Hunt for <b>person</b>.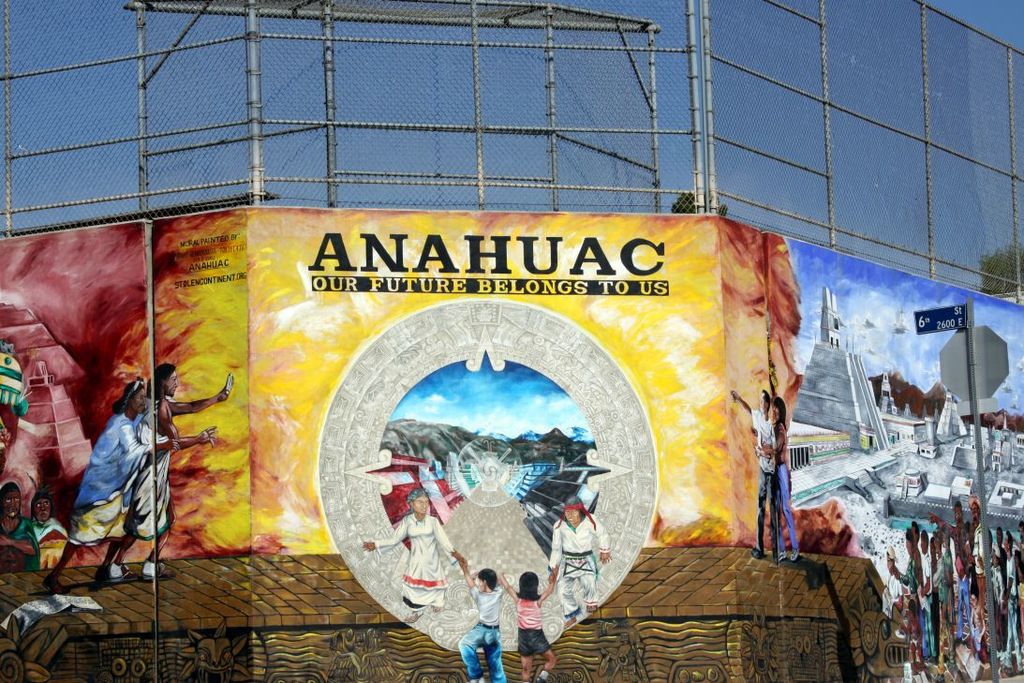
Hunted down at x1=0, y1=470, x2=39, y2=569.
